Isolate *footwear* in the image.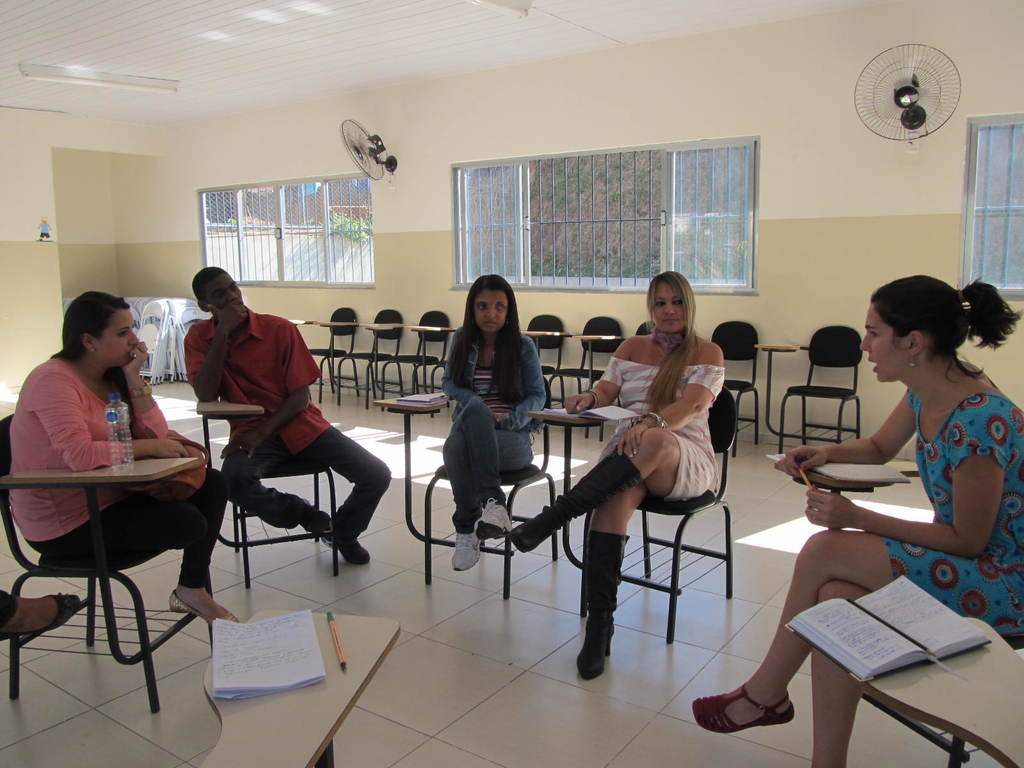
Isolated region: crop(712, 671, 807, 750).
